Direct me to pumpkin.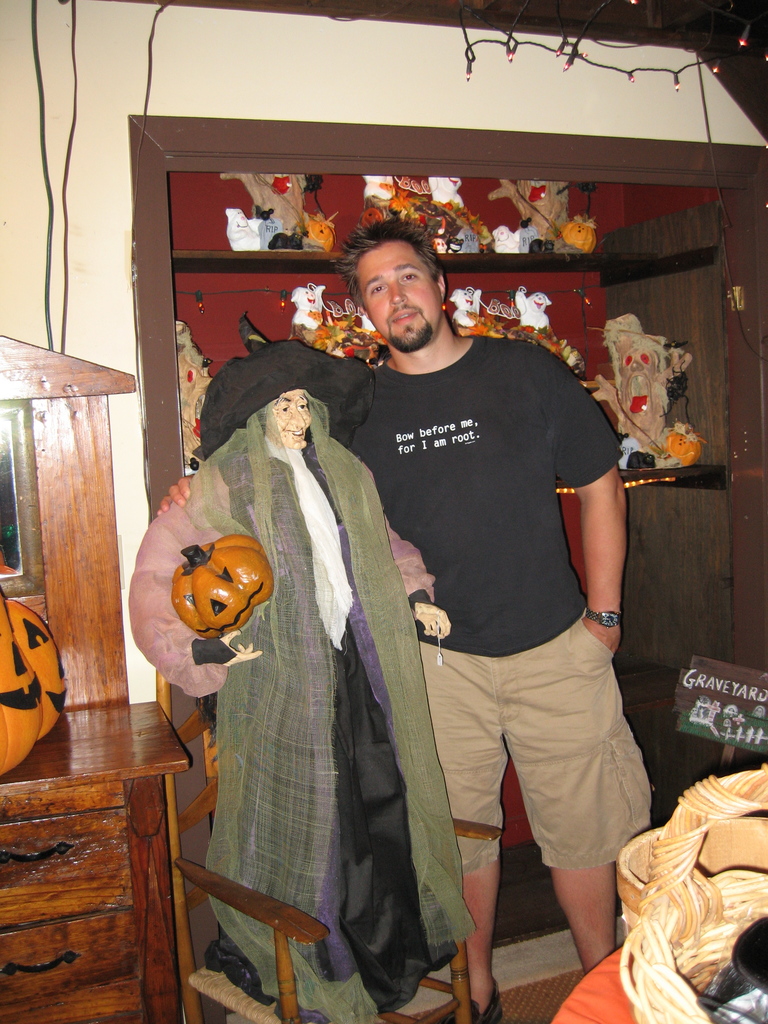
Direction: [x1=303, y1=216, x2=332, y2=253].
